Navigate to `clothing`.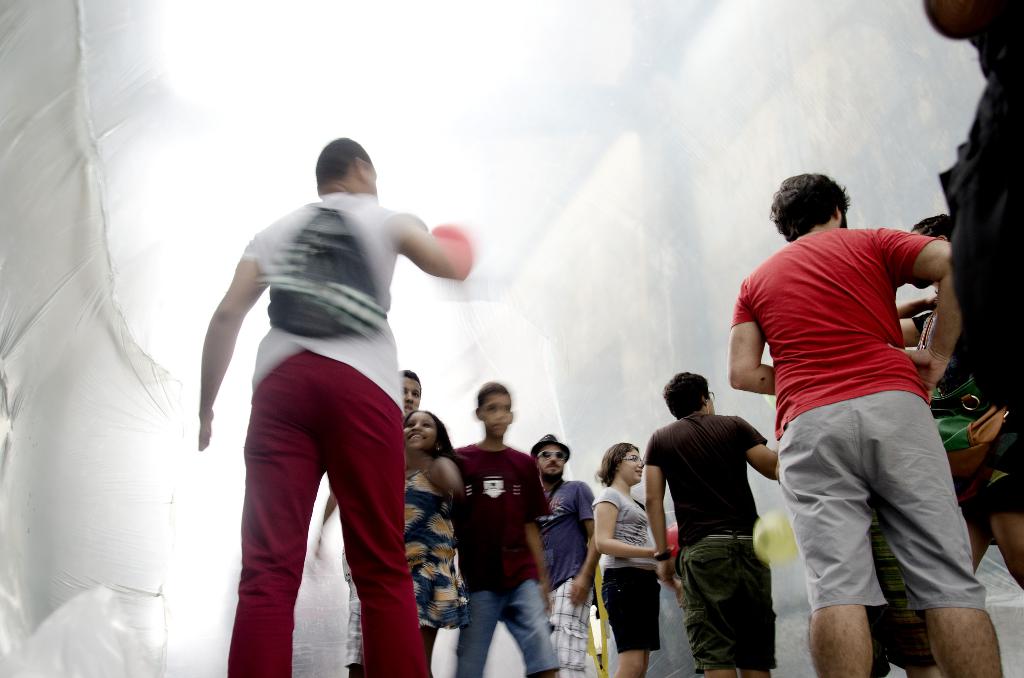
Navigation target: {"left": 194, "top": 163, "right": 451, "bottom": 625}.
